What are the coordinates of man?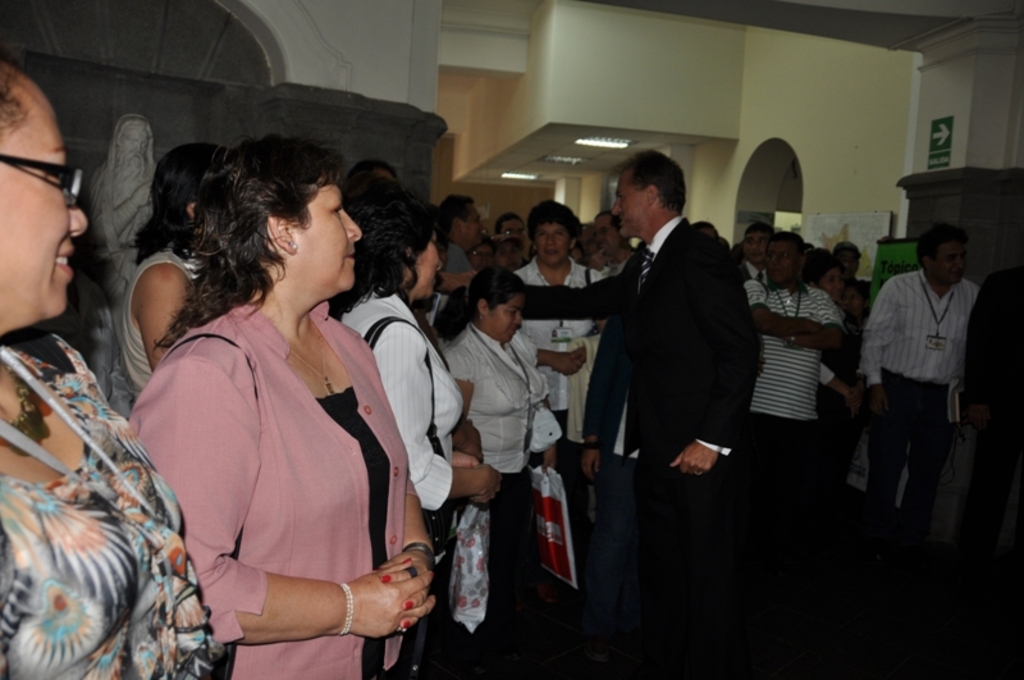
region(447, 198, 485, 263).
